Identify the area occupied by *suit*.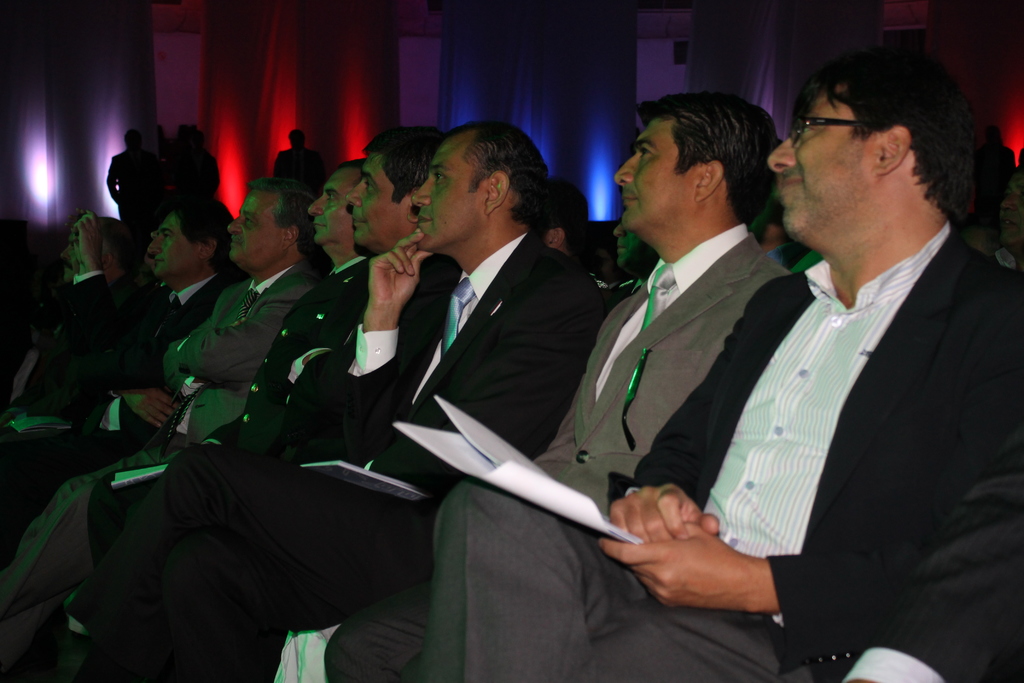
Area: [left=422, top=222, right=1023, bottom=682].
